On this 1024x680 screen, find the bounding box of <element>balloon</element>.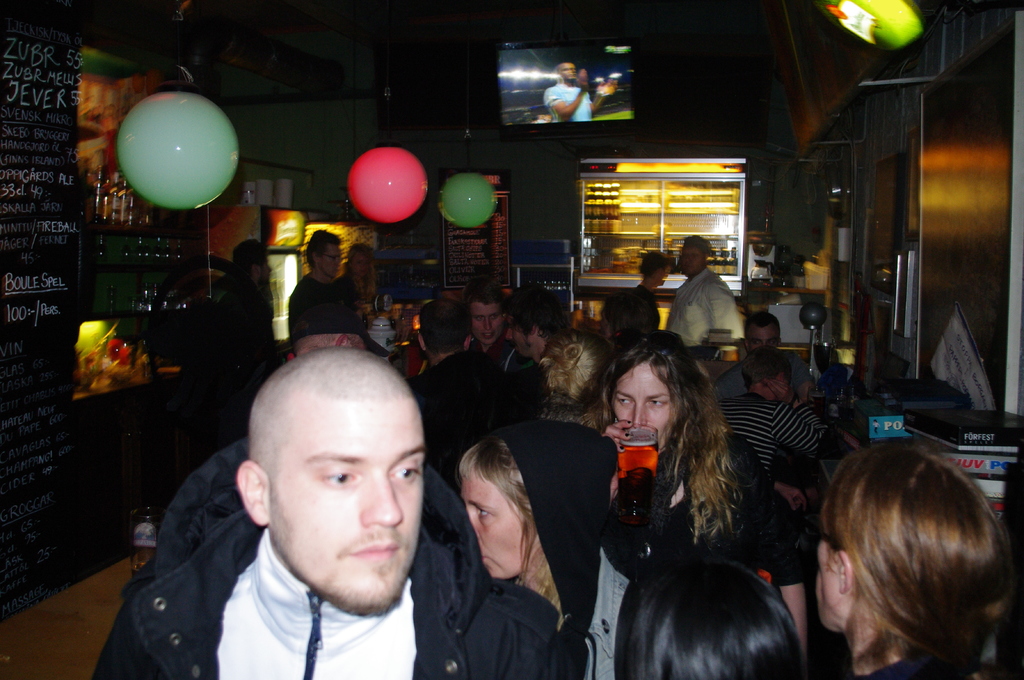
Bounding box: locate(122, 95, 241, 207).
